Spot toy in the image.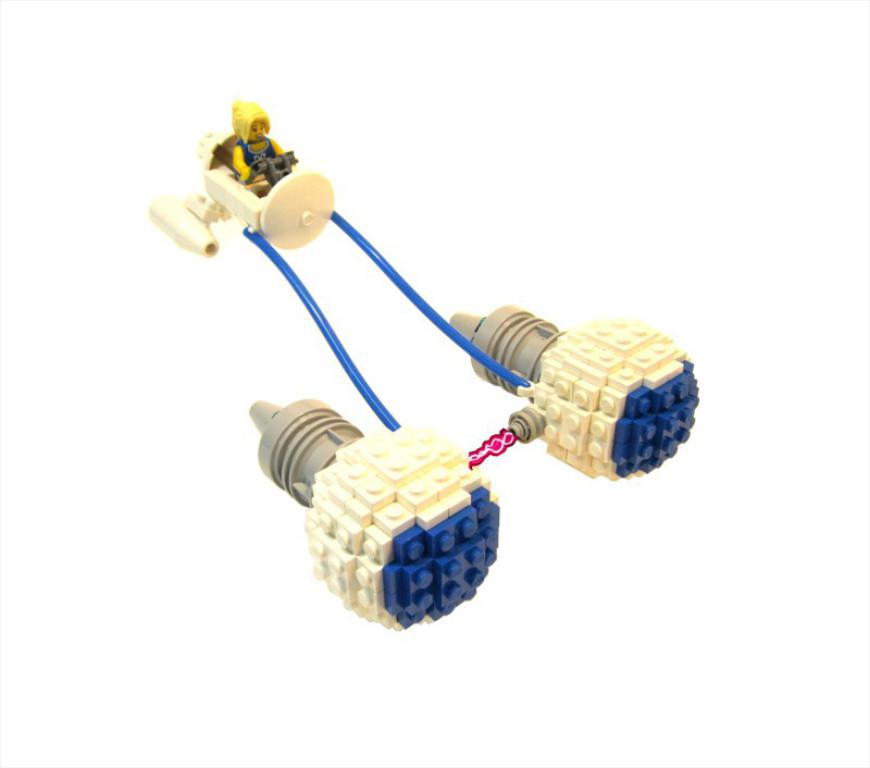
toy found at rect(231, 101, 291, 193).
